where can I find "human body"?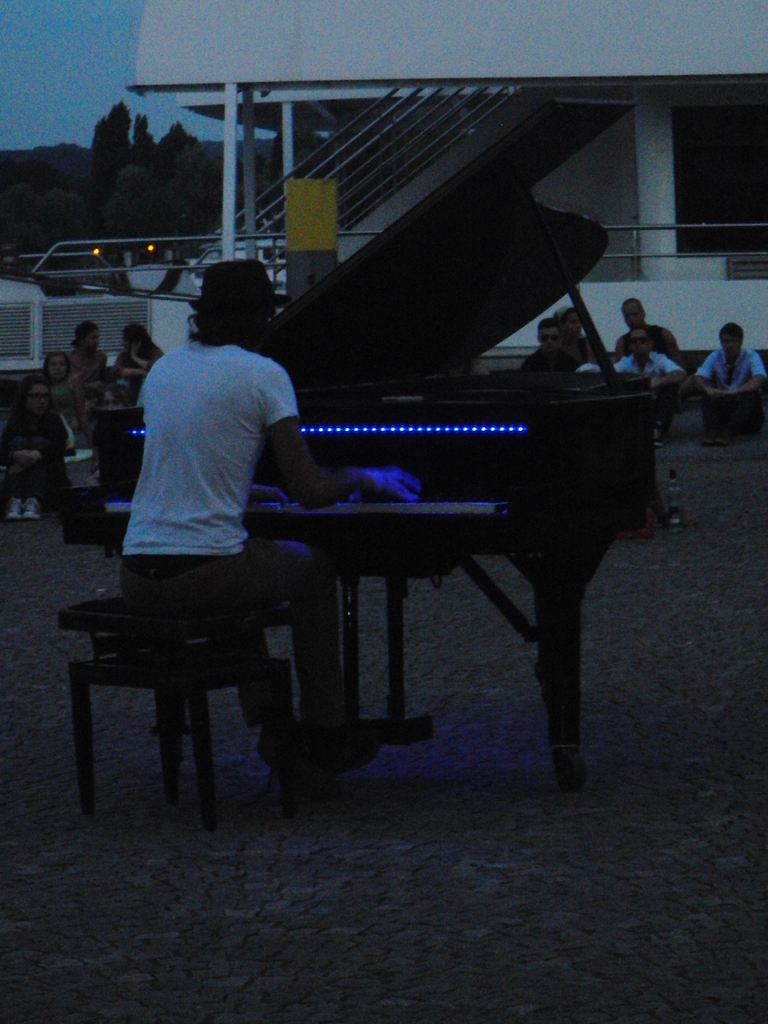
You can find it at [left=608, top=332, right=685, bottom=448].
